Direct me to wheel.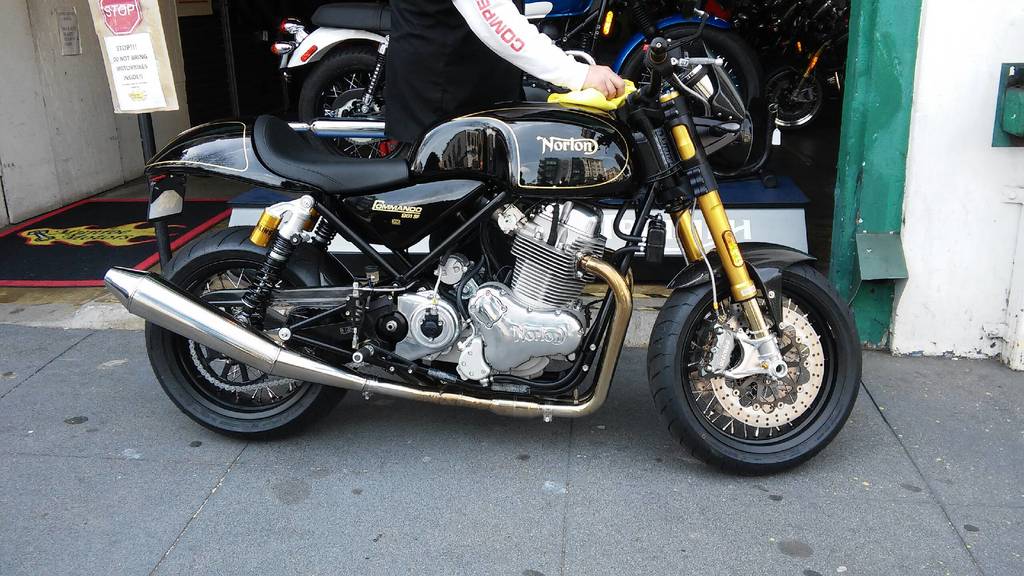
Direction: {"left": 618, "top": 26, "right": 764, "bottom": 118}.
